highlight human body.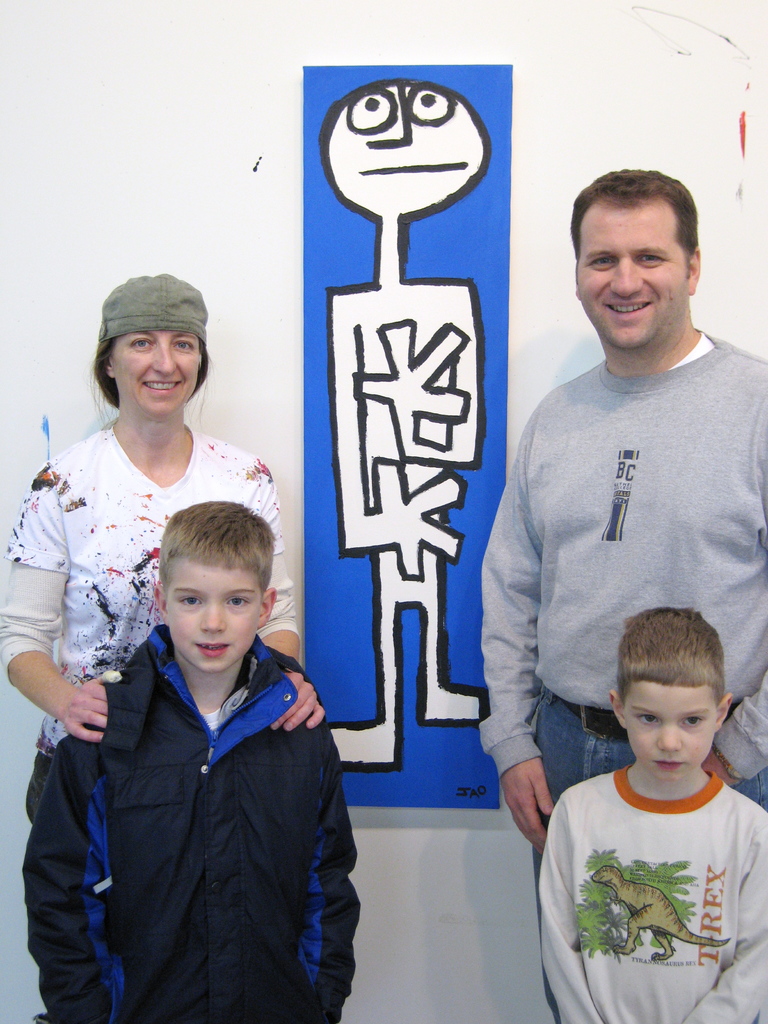
Highlighted region: {"left": 0, "top": 266, "right": 310, "bottom": 1022}.
